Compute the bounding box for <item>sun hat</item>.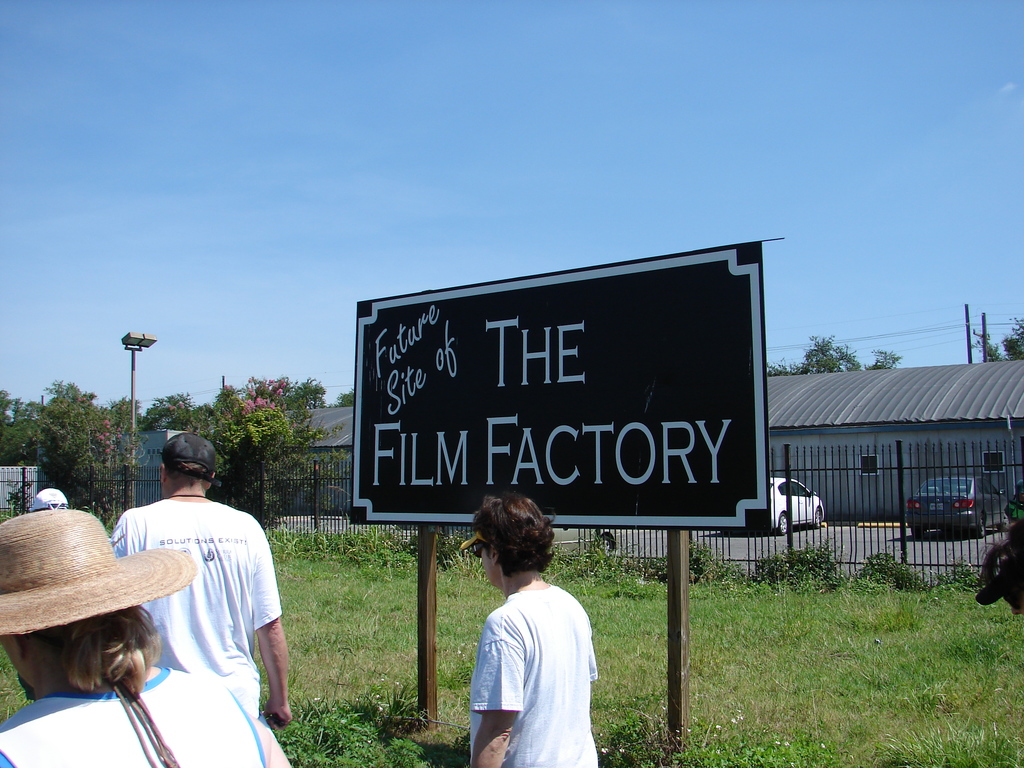
l=0, t=509, r=207, b=647.
